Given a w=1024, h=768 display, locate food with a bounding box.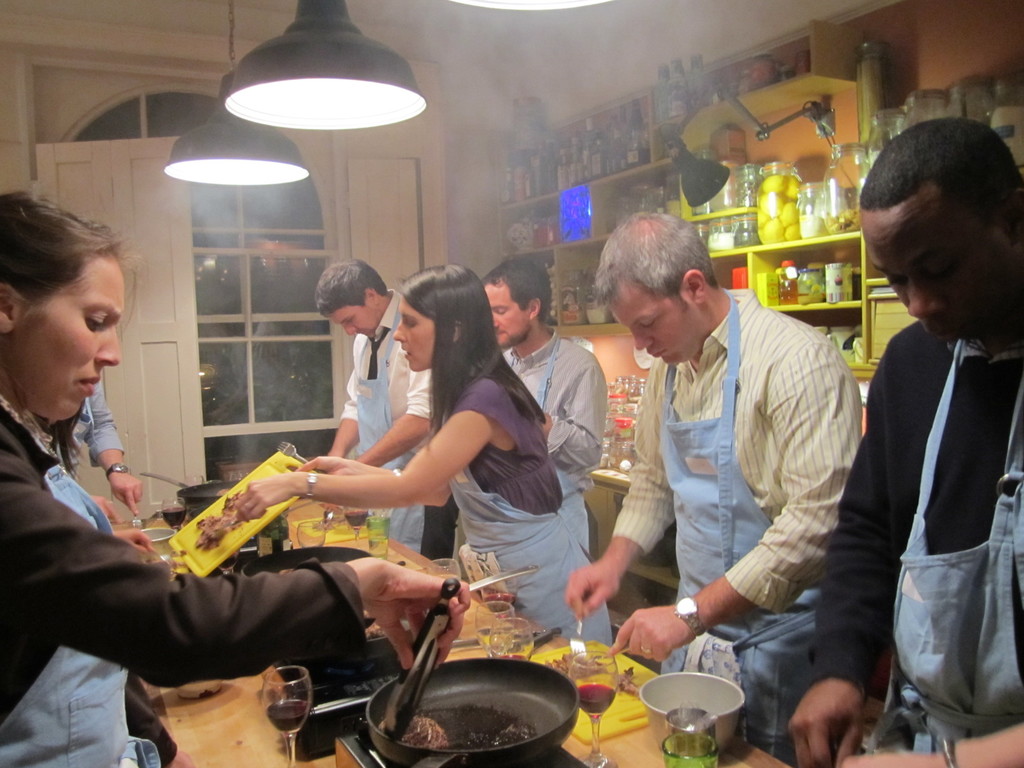
Located: (375,708,447,751).
